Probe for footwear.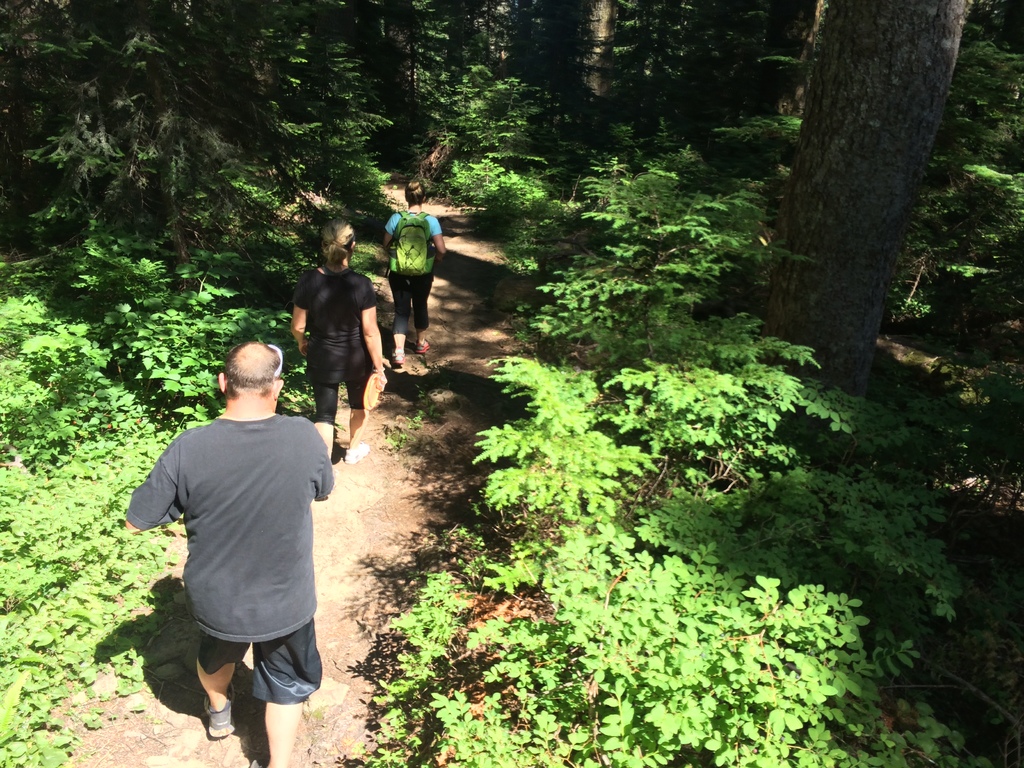
Probe result: [395, 352, 403, 364].
